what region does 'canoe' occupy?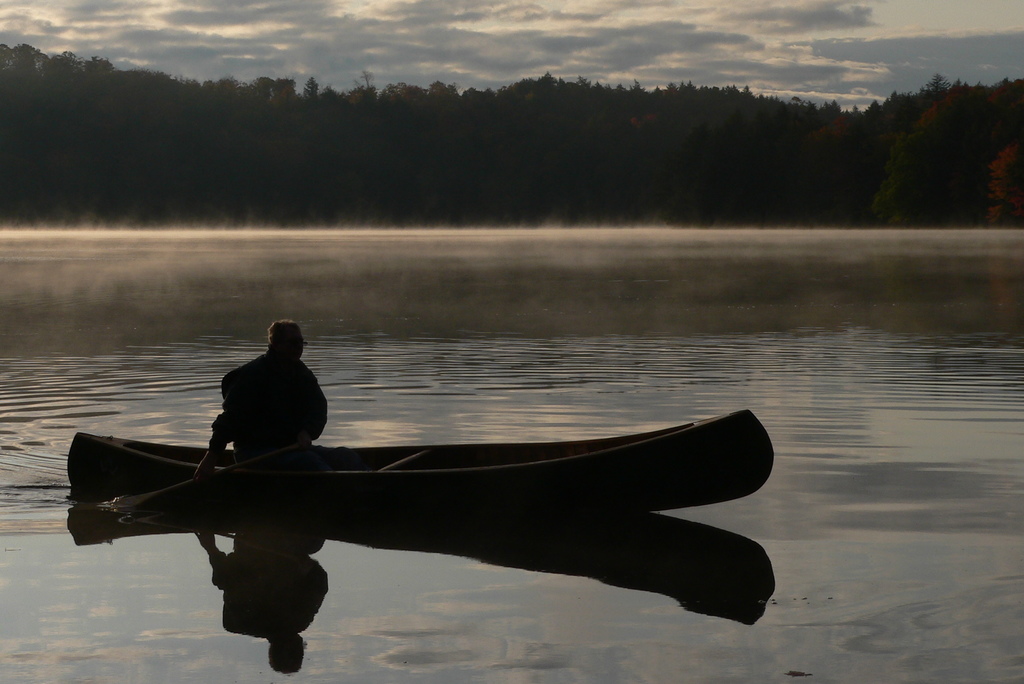
{"x1": 74, "y1": 405, "x2": 760, "y2": 485}.
